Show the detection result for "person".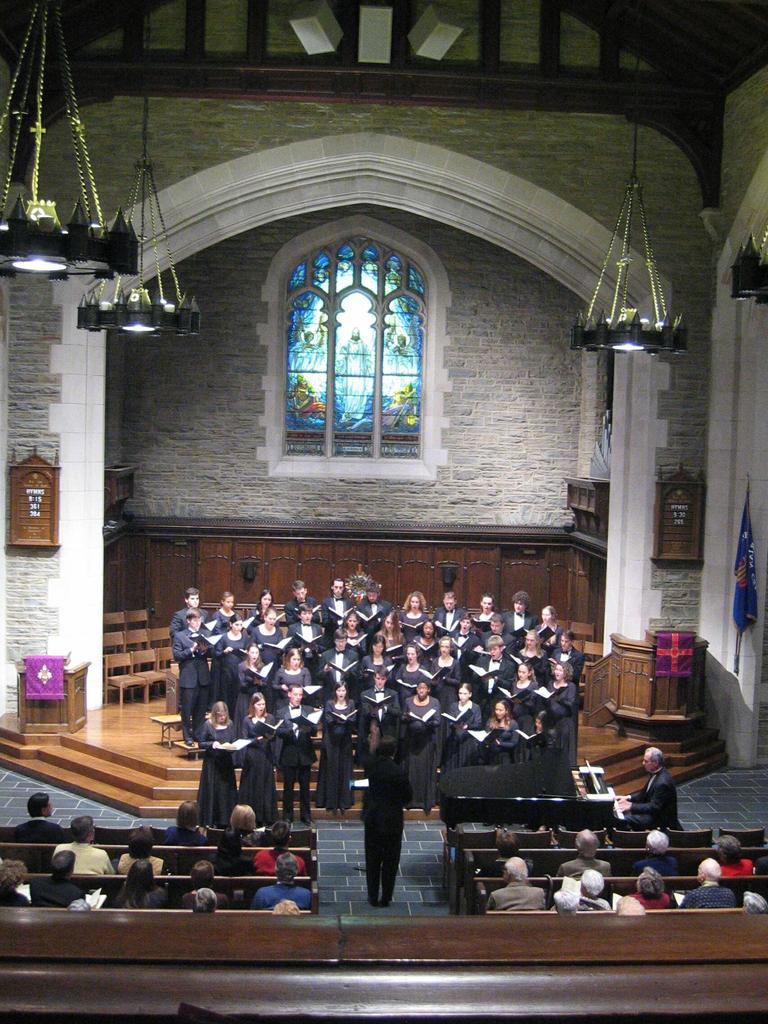
detection(721, 837, 754, 877).
